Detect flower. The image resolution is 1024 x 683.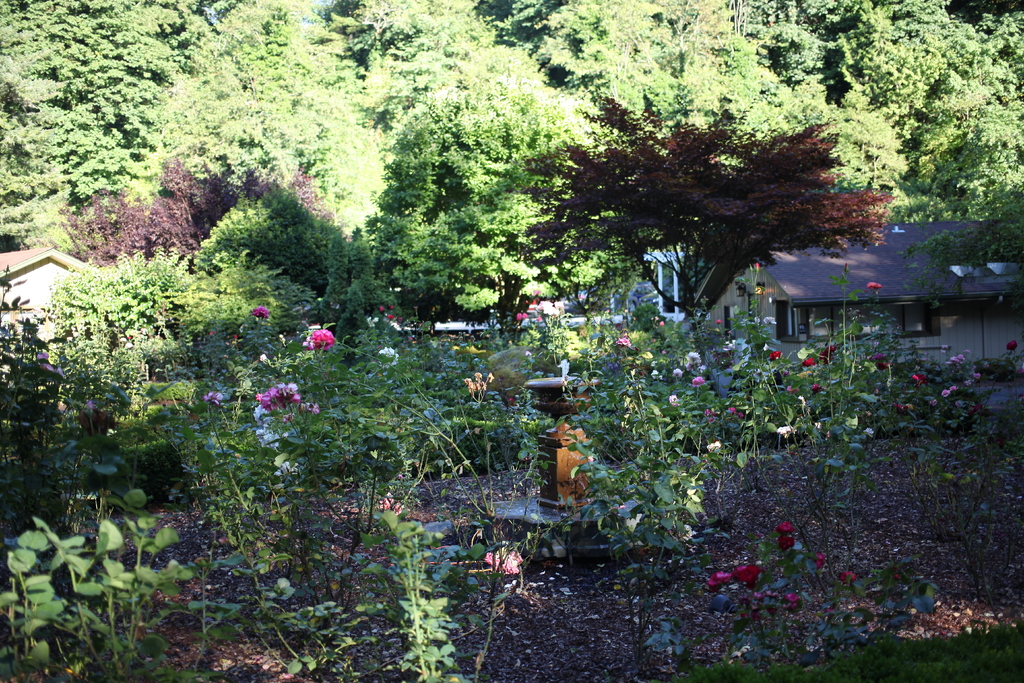
[left=777, top=424, right=790, bottom=432].
